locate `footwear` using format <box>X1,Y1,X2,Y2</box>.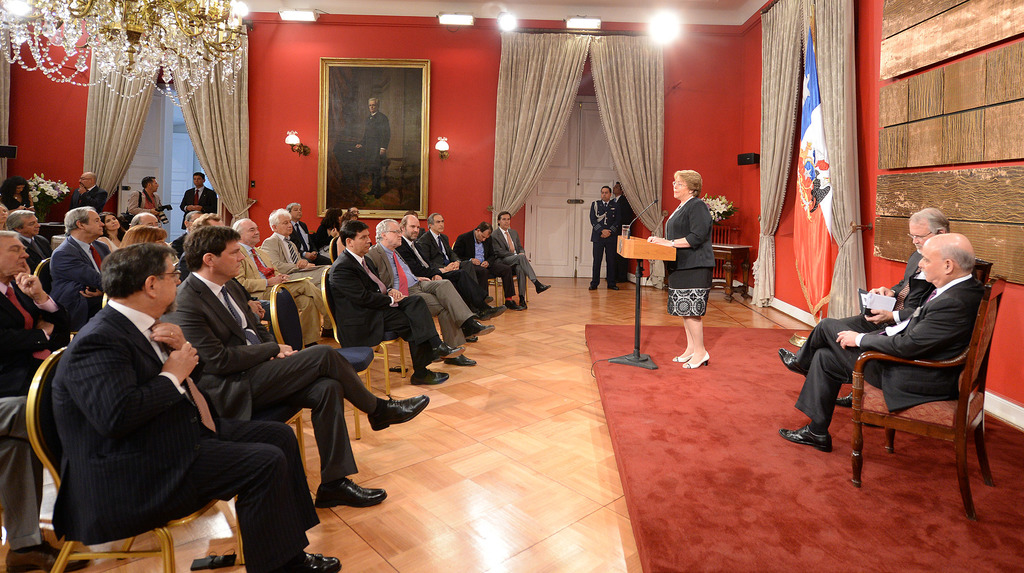
<box>781,347,804,375</box>.
